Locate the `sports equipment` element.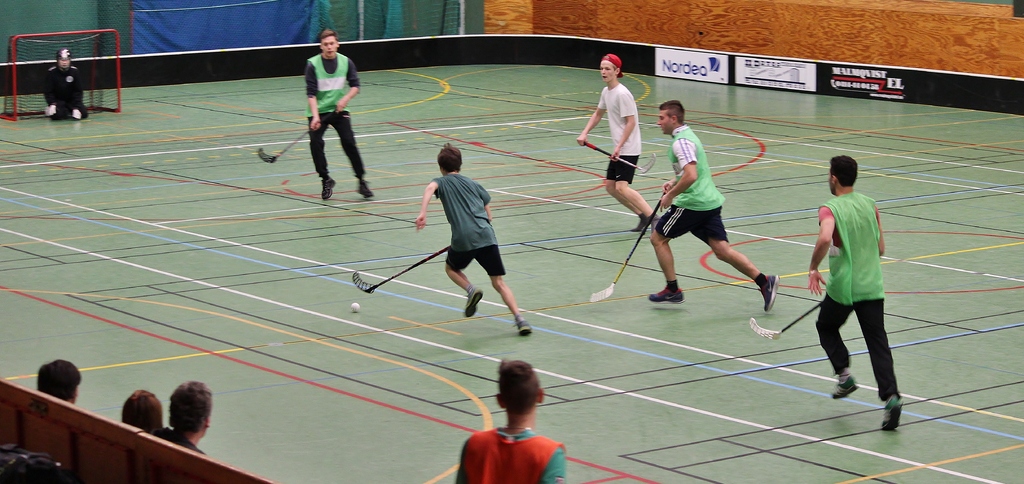
Element bbox: box(586, 140, 655, 174).
